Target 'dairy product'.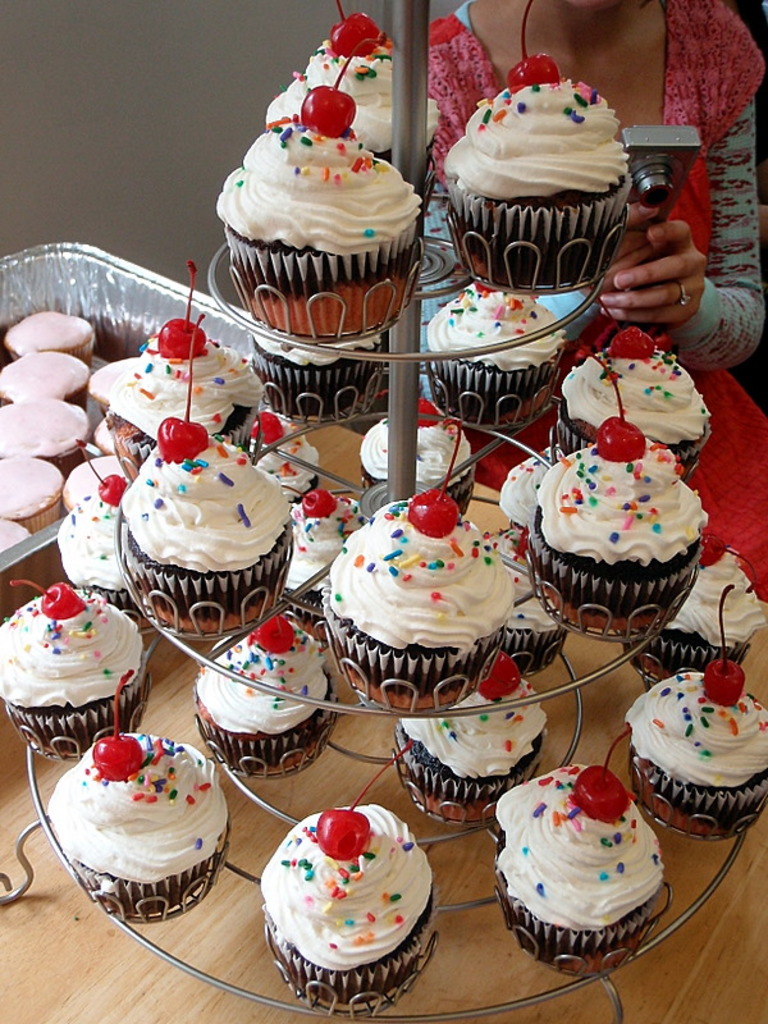
Target region: l=218, t=95, r=426, b=287.
